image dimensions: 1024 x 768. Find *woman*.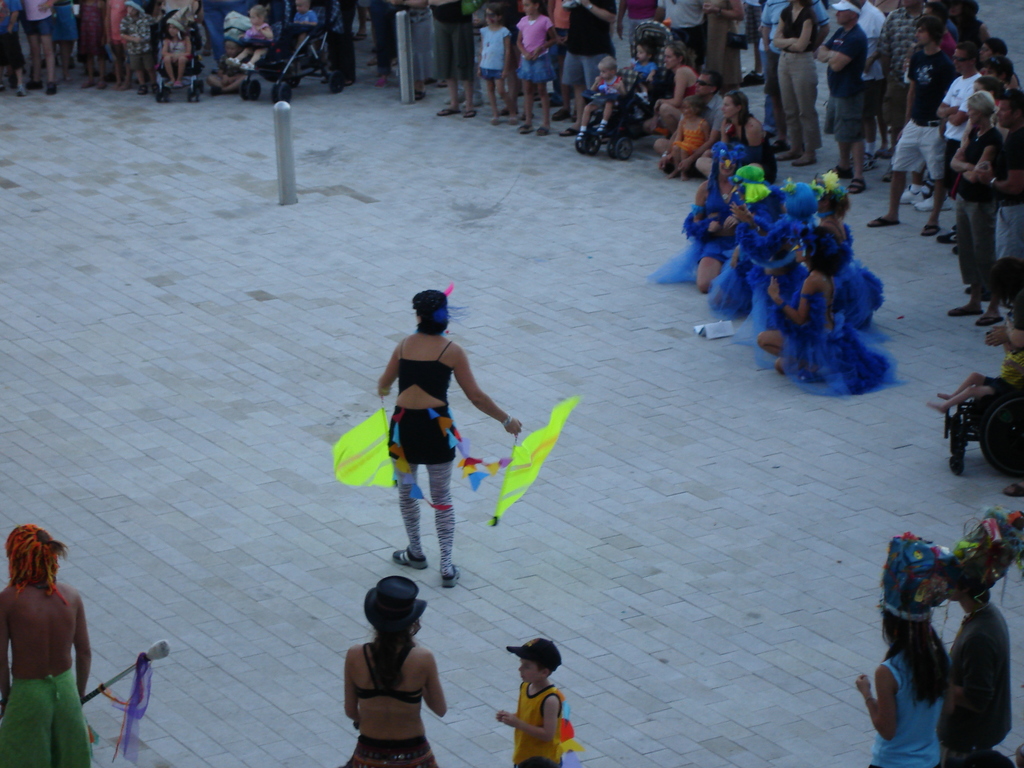
locate(947, 86, 1005, 328).
